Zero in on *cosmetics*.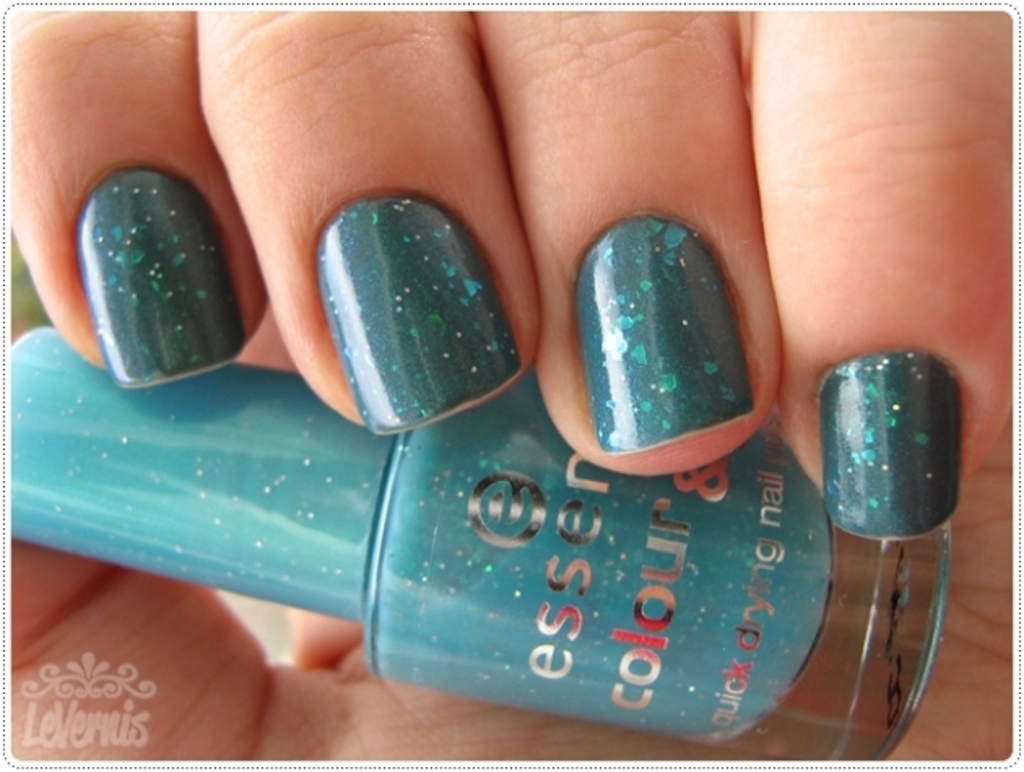
Zeroed in: crop(5, 319, 948, 770).
